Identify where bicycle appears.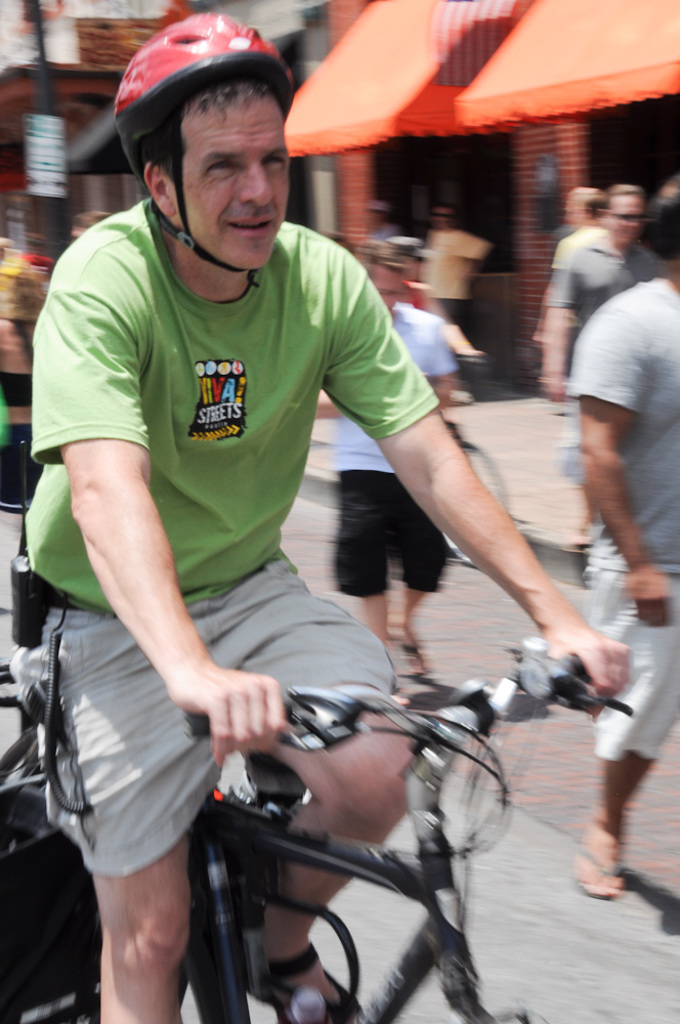
Appears at [x1=441, y1=403, x2=523, y2=567].
